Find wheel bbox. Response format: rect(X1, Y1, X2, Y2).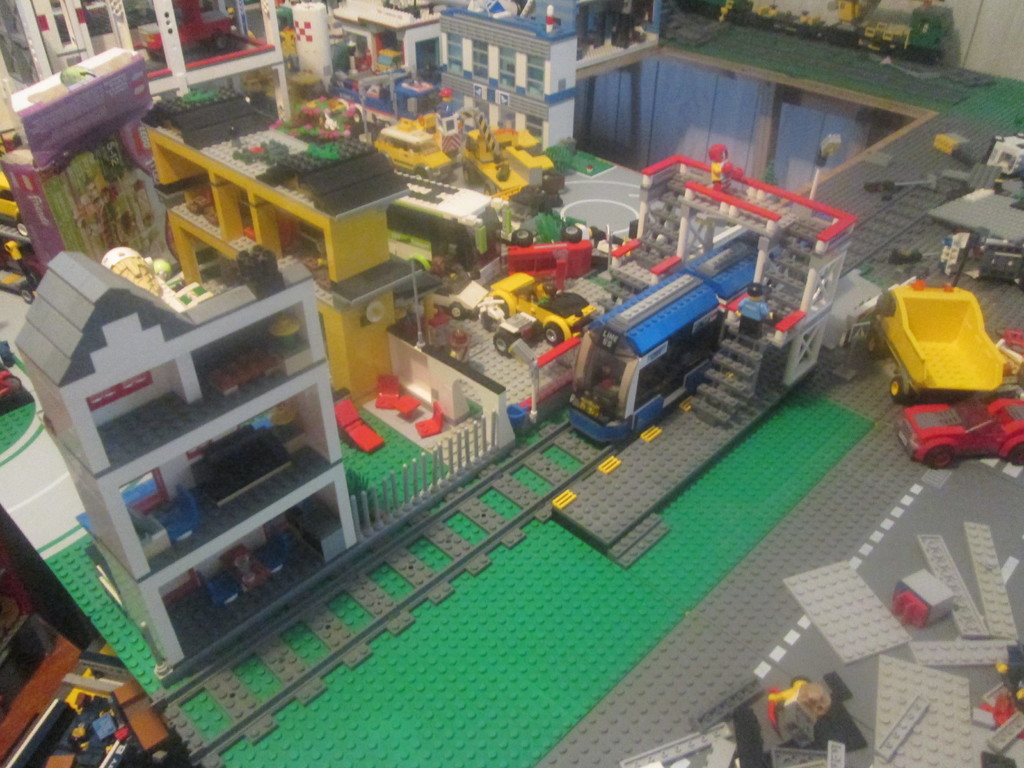
rect(1009, 445, 1023, 465).
